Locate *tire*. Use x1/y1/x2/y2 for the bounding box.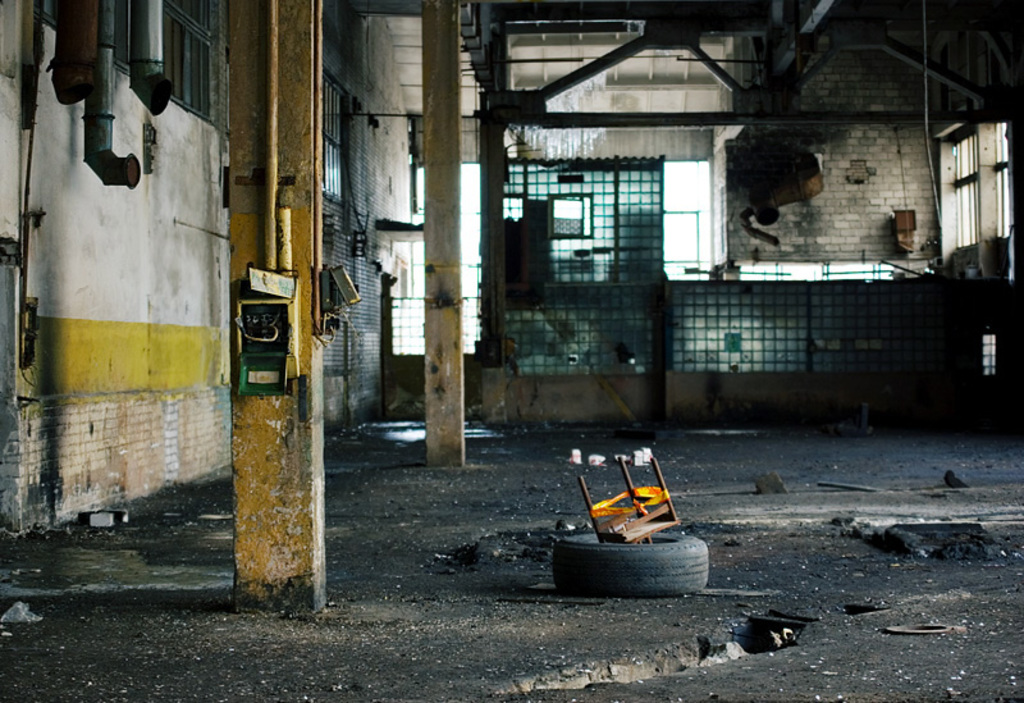
553/530/708/595.
